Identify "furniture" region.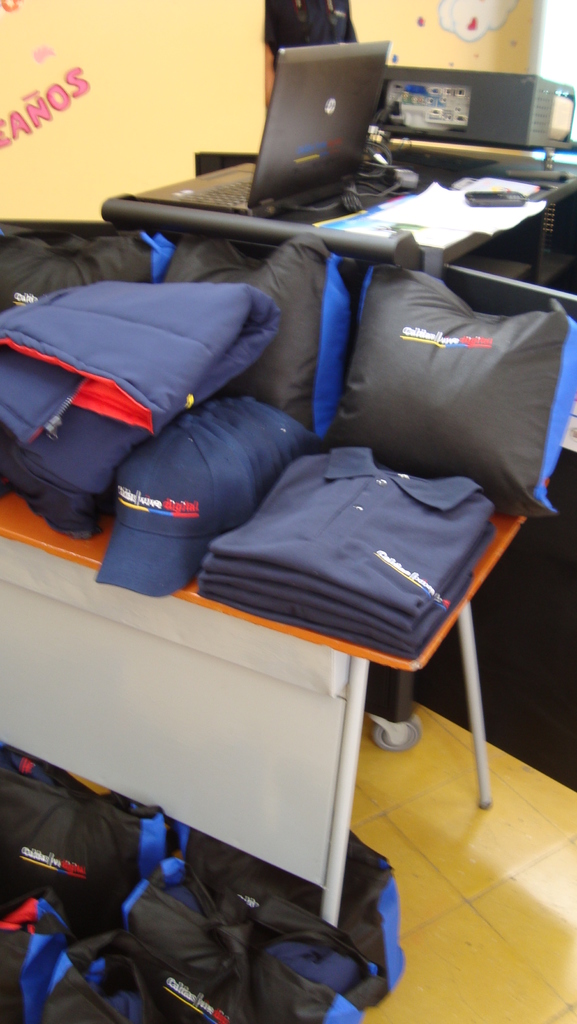
Region: Rect(0, 495, 530, 932).
